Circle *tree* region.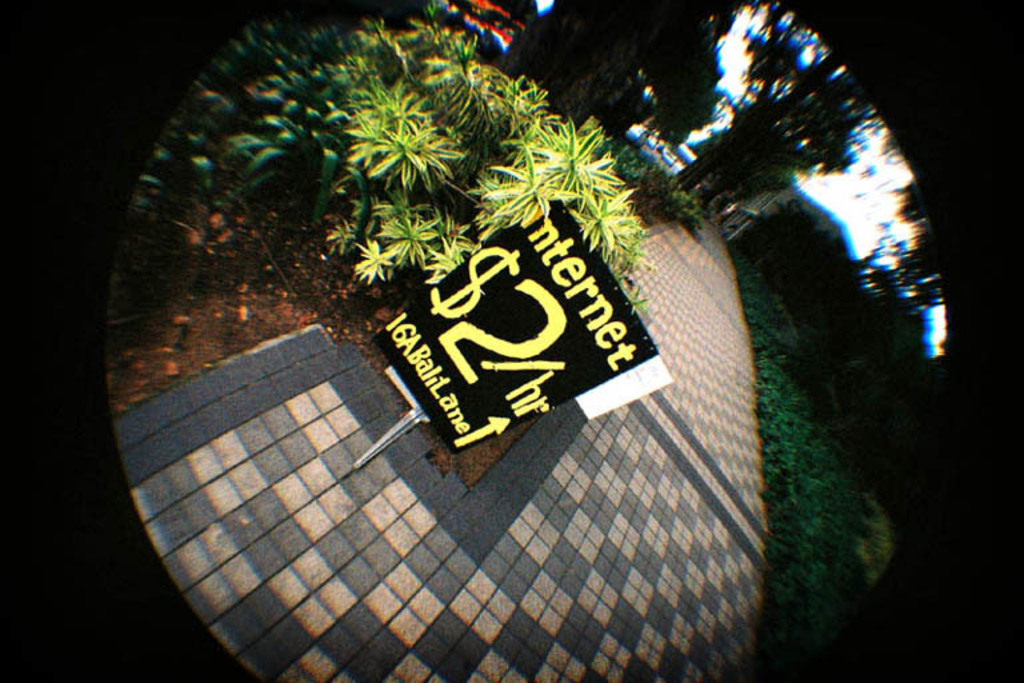
Region: select_region(671, 0, 945, 380).
